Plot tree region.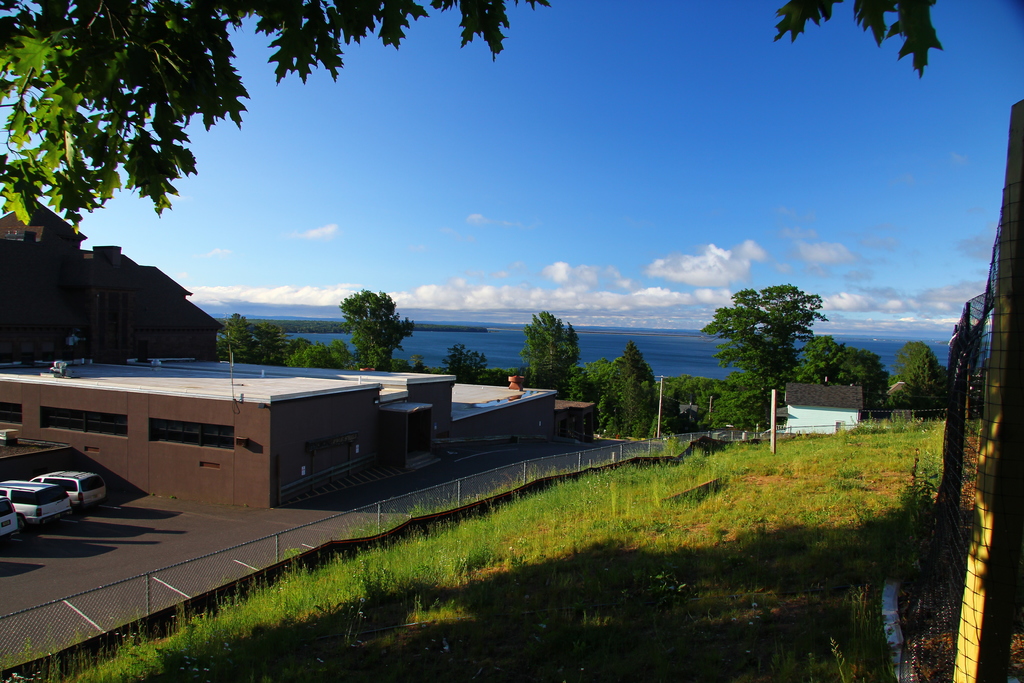
Plotted at 593/327/652/447.
